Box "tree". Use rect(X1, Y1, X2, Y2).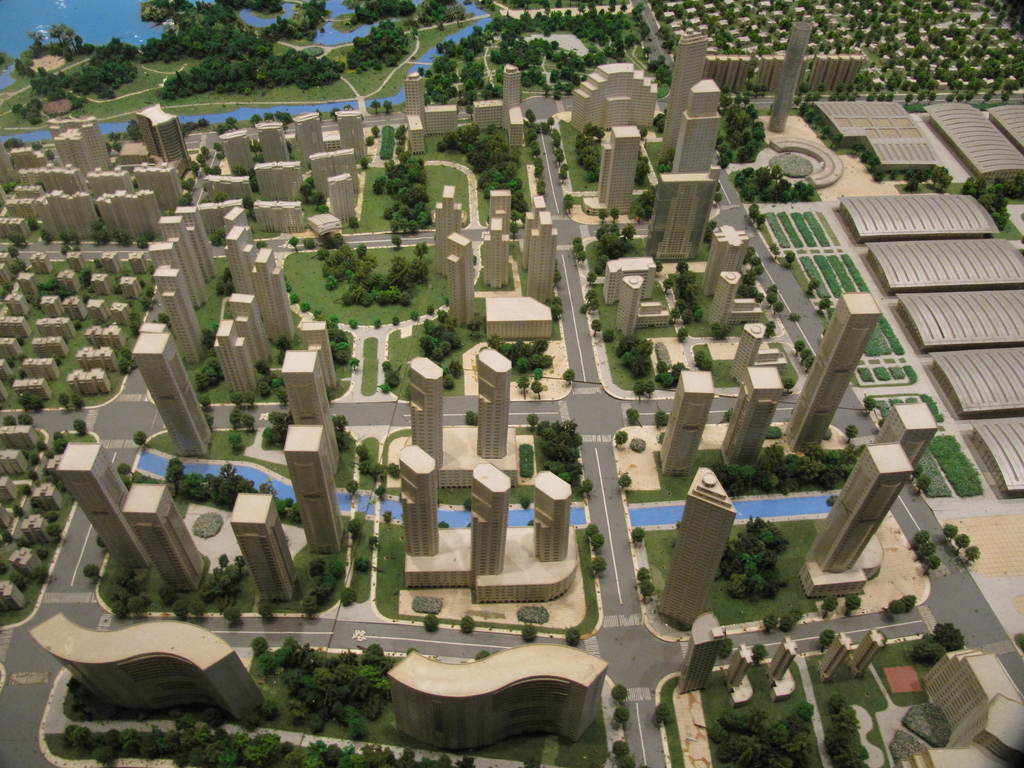
rect(219, 267, 236, 294).
